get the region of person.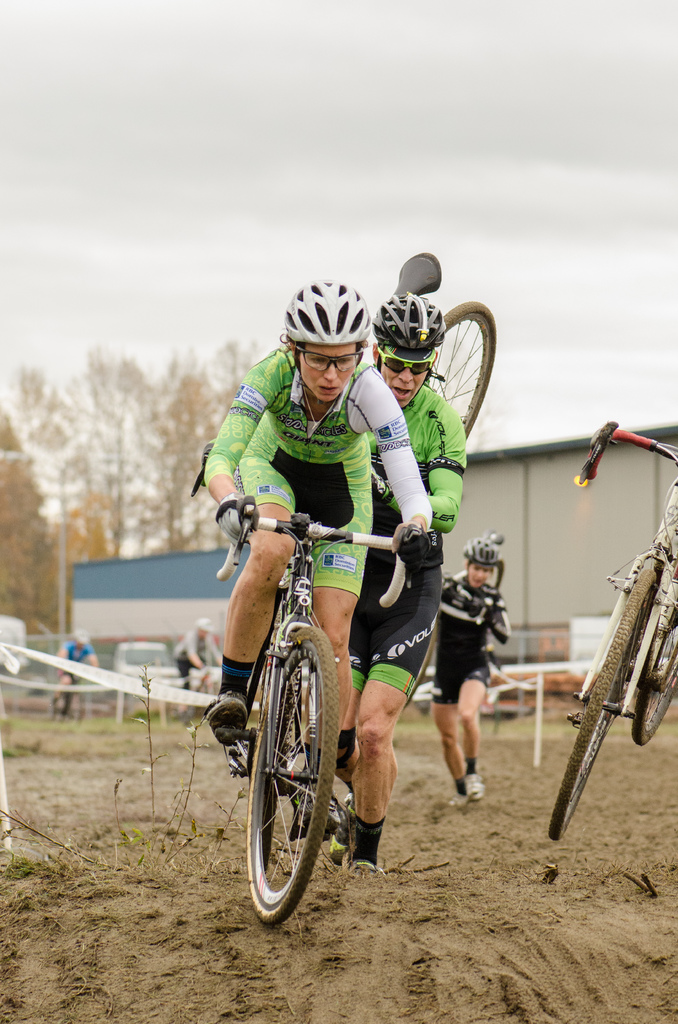
<bbox>174, 608, 228, 711</bbox>.
